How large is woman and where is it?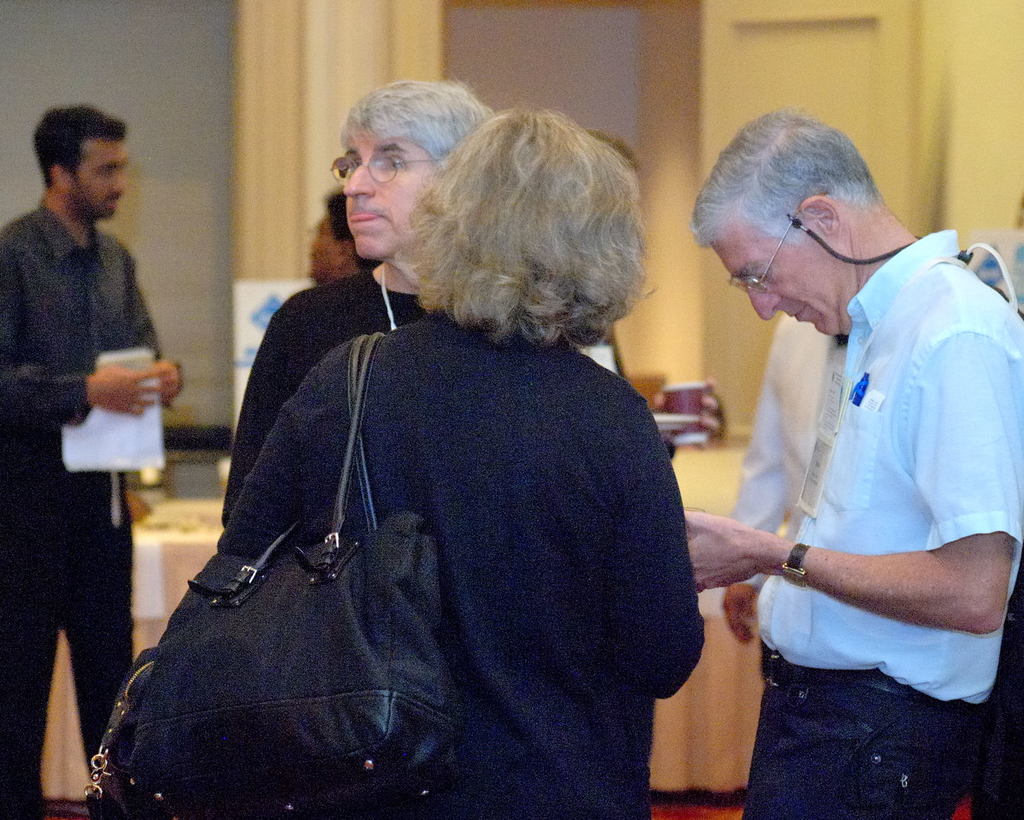
Bounding box: 153, 120, 688, 819.
